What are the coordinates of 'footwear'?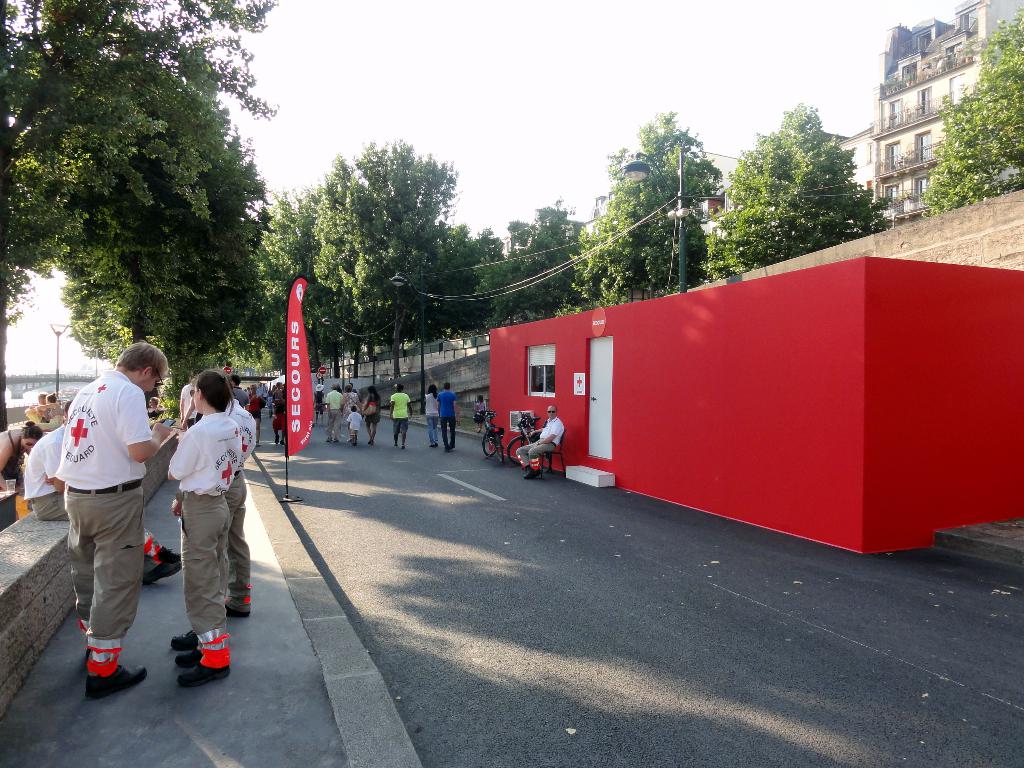
(left=525, top=468, right=532, bottom=477).
